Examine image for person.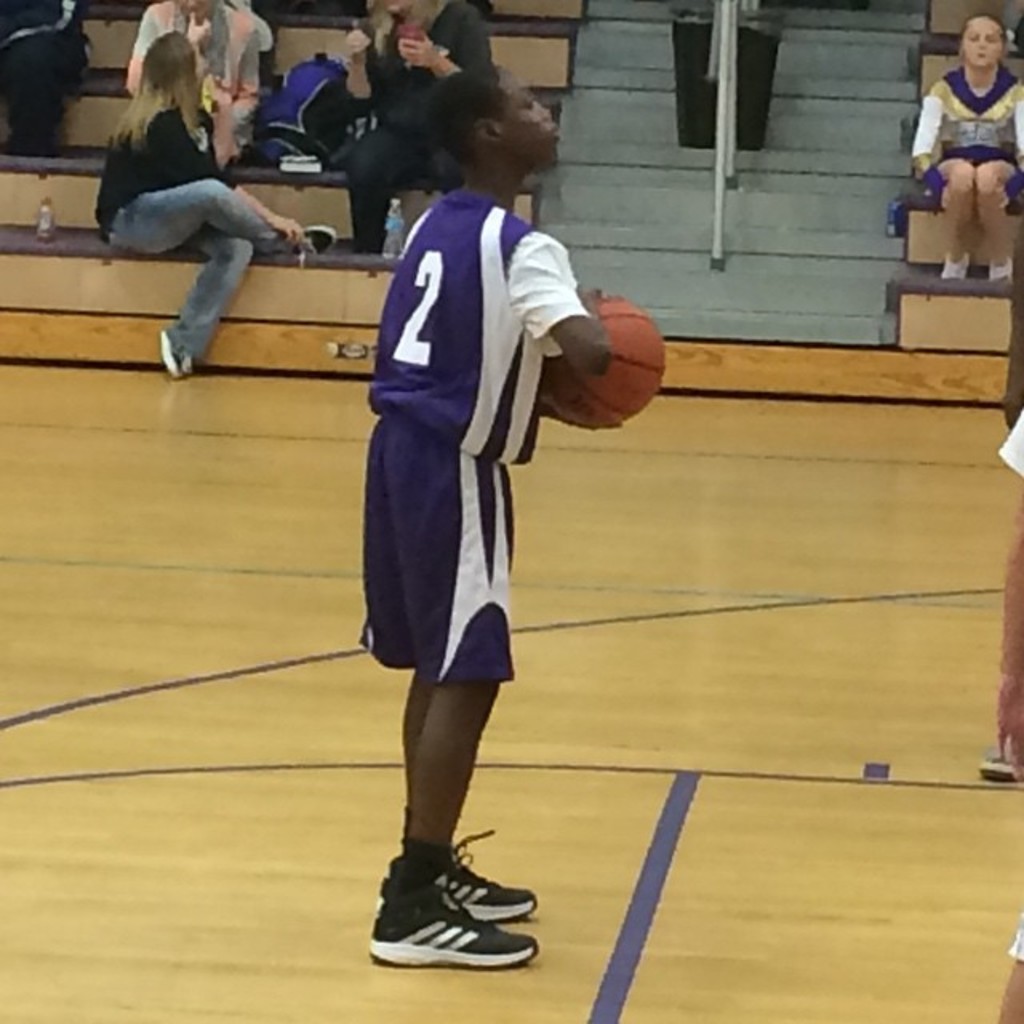
Examination result: x1=0 y1=0 x2=75 y2=157.
